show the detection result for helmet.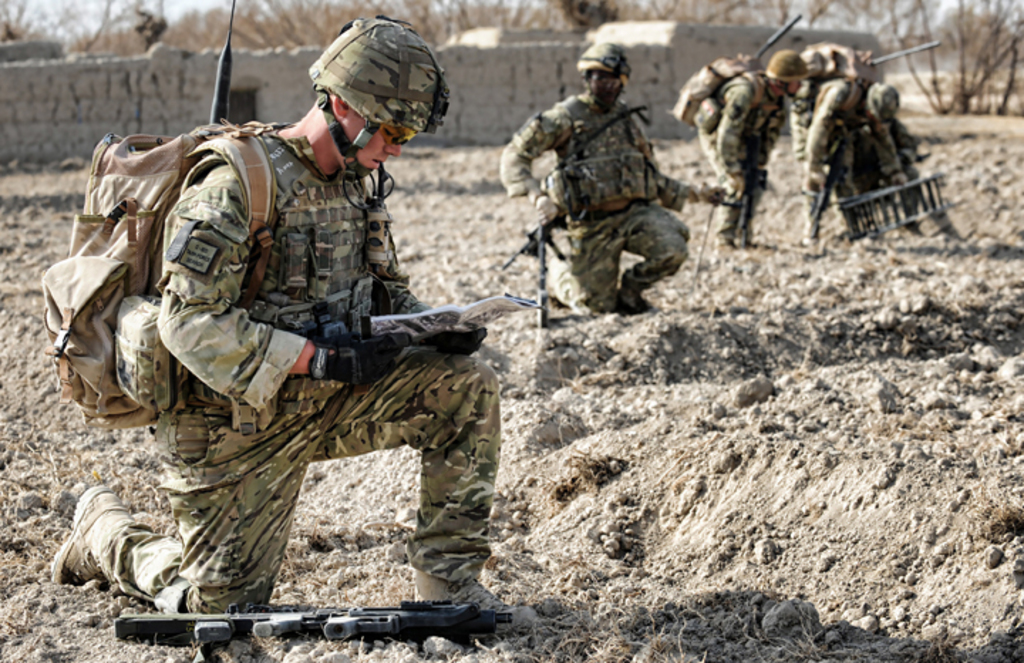
573,40,637,127.
